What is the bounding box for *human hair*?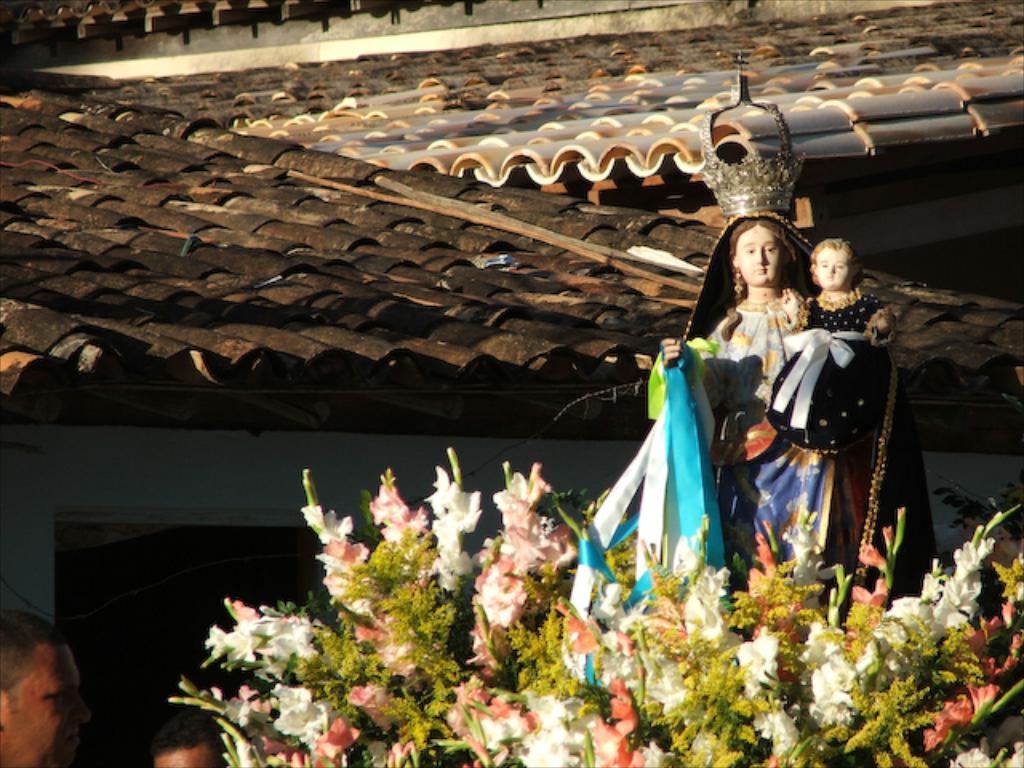
x1=818, y1=234, x2=850, y2=250.
